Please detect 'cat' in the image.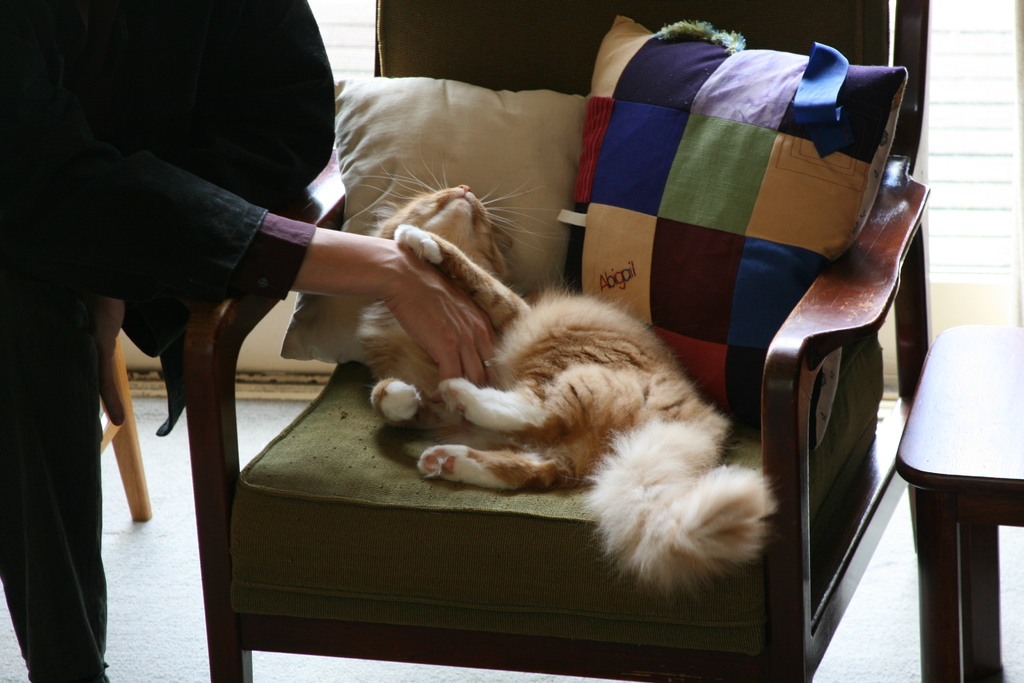
BBox(351, 131, 775, 597).
